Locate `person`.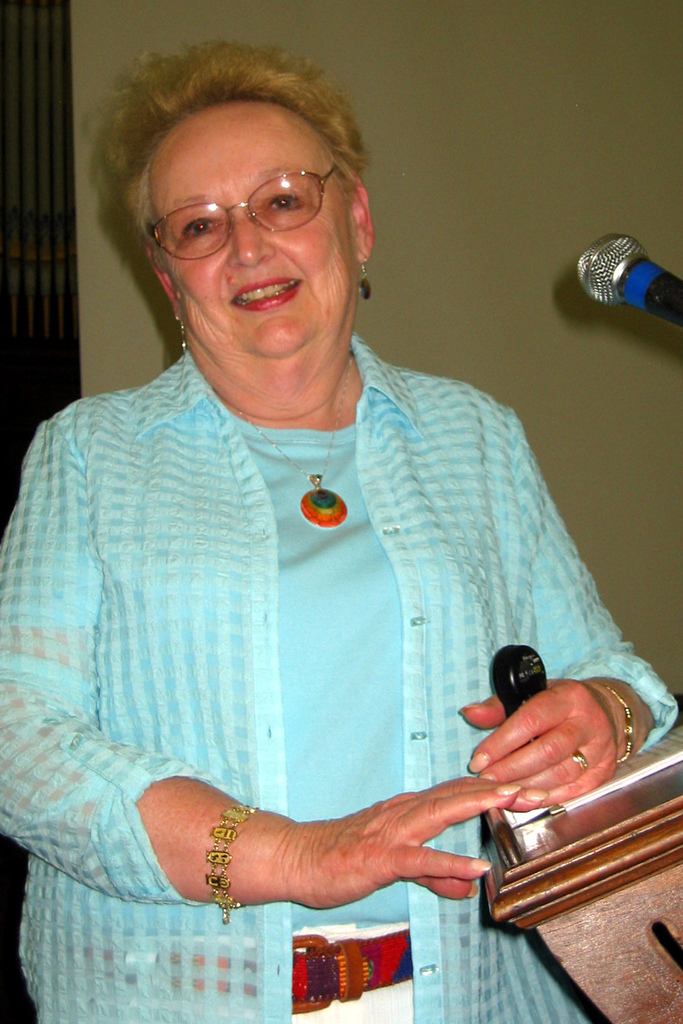
Bounding box: (left=13, top=40, right=663, bottom=982).
